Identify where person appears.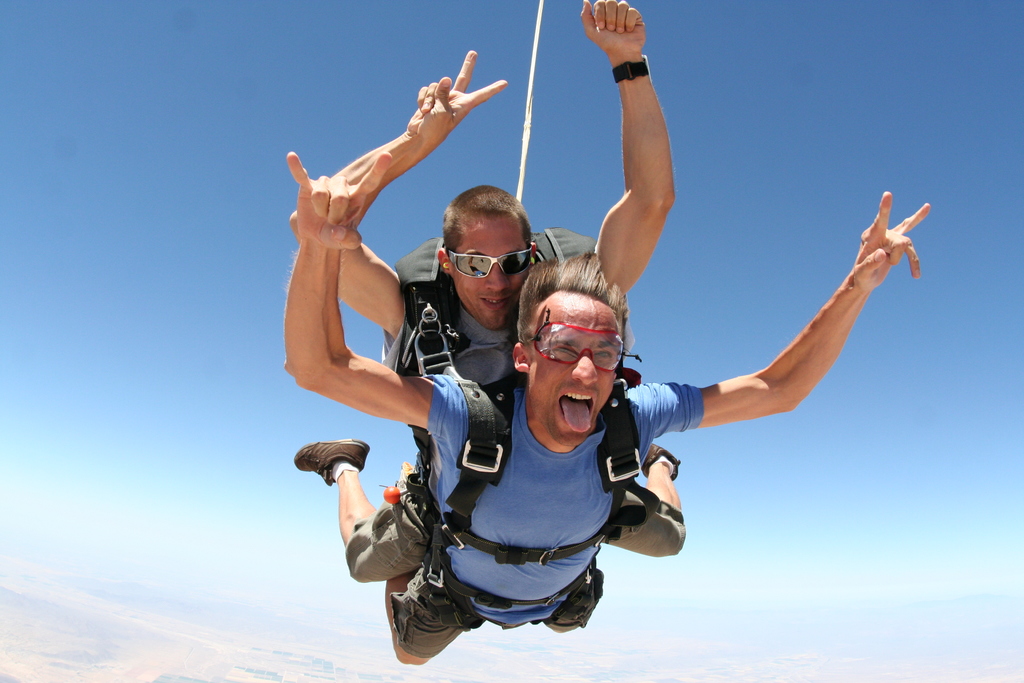
Appears at pyautogui.locateOnScreen(294, 0, 682, 587).
